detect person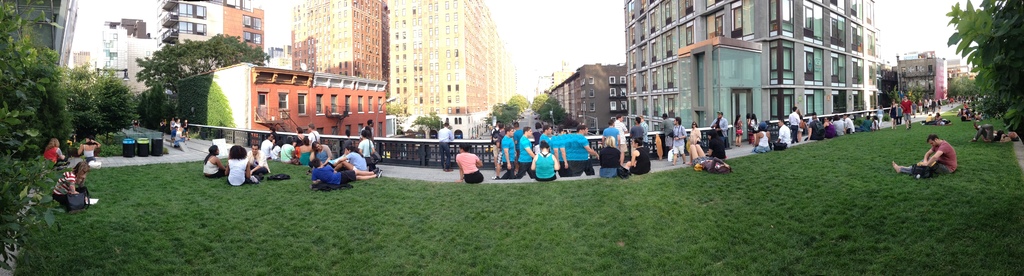
region(272, 136, 282, 160)
